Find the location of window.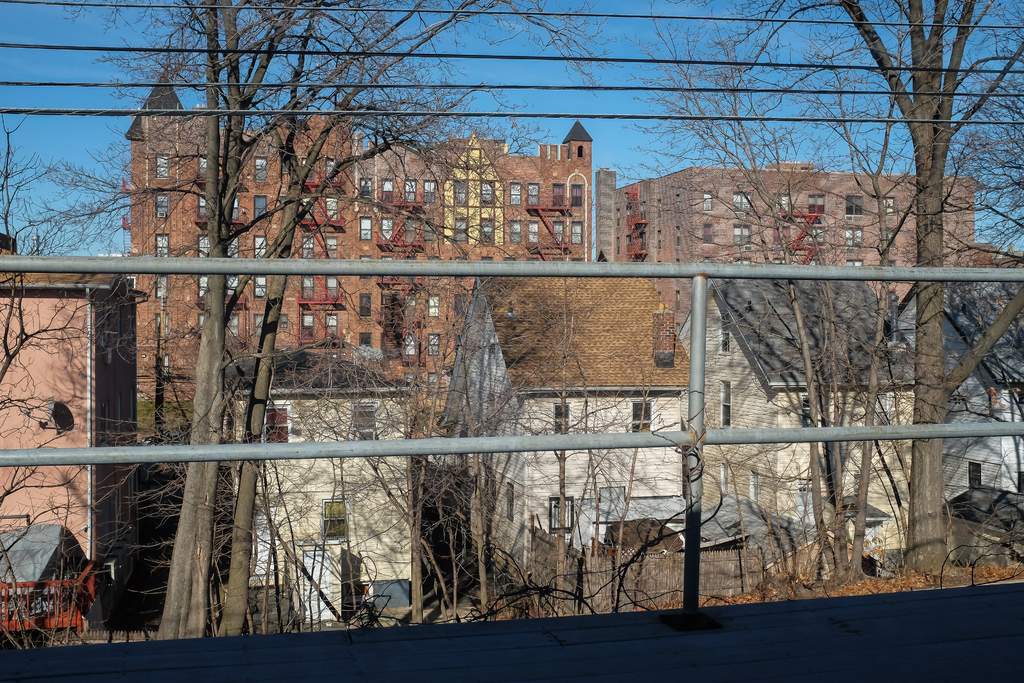
Location: 548:185:561:210.
